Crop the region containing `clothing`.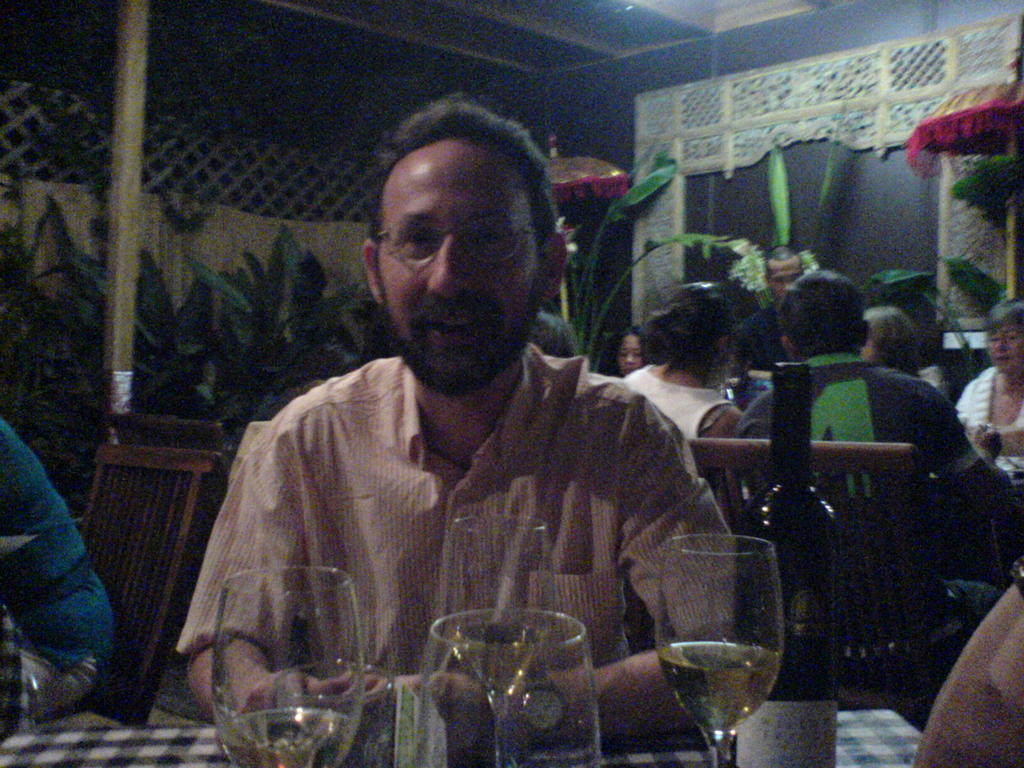
Crop region: rect(619, 360, 733, 484).
